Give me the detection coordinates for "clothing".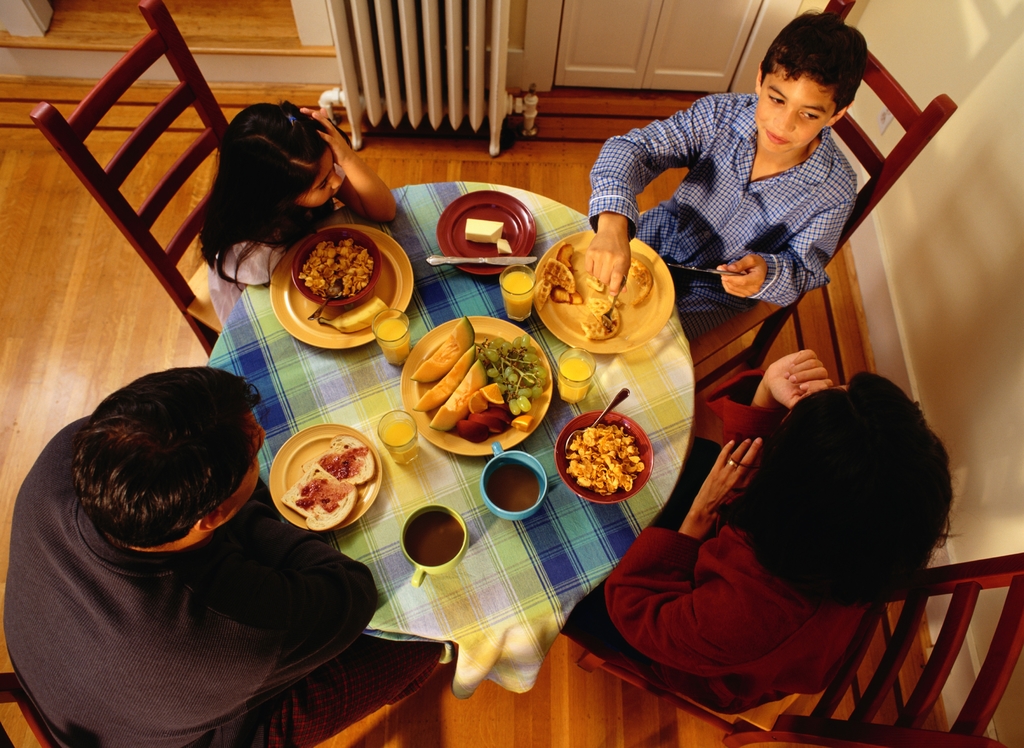
box(595, 61, 911, 383).
